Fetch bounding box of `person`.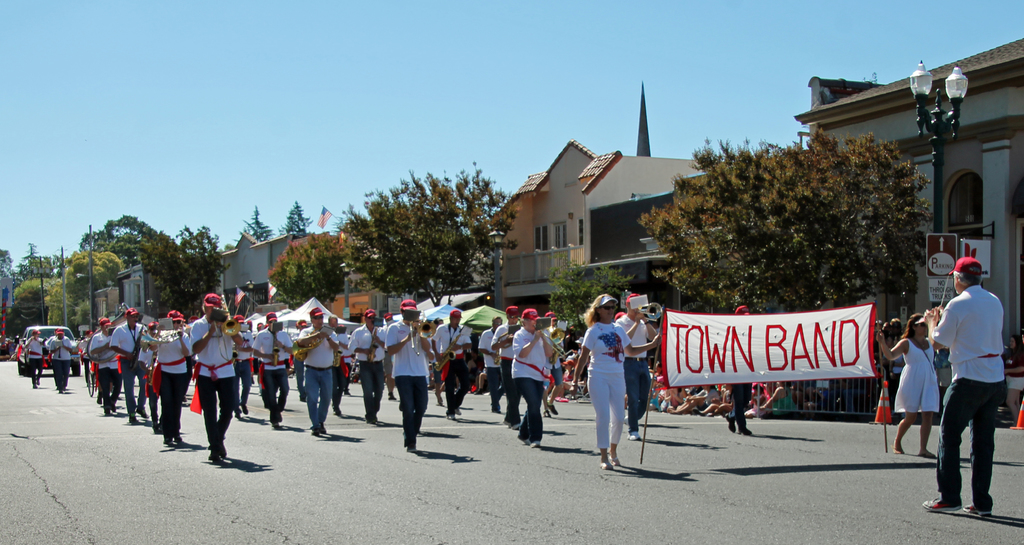
Bbox: pyautogui.locateOnScreen(477, 316, 510, 414).
